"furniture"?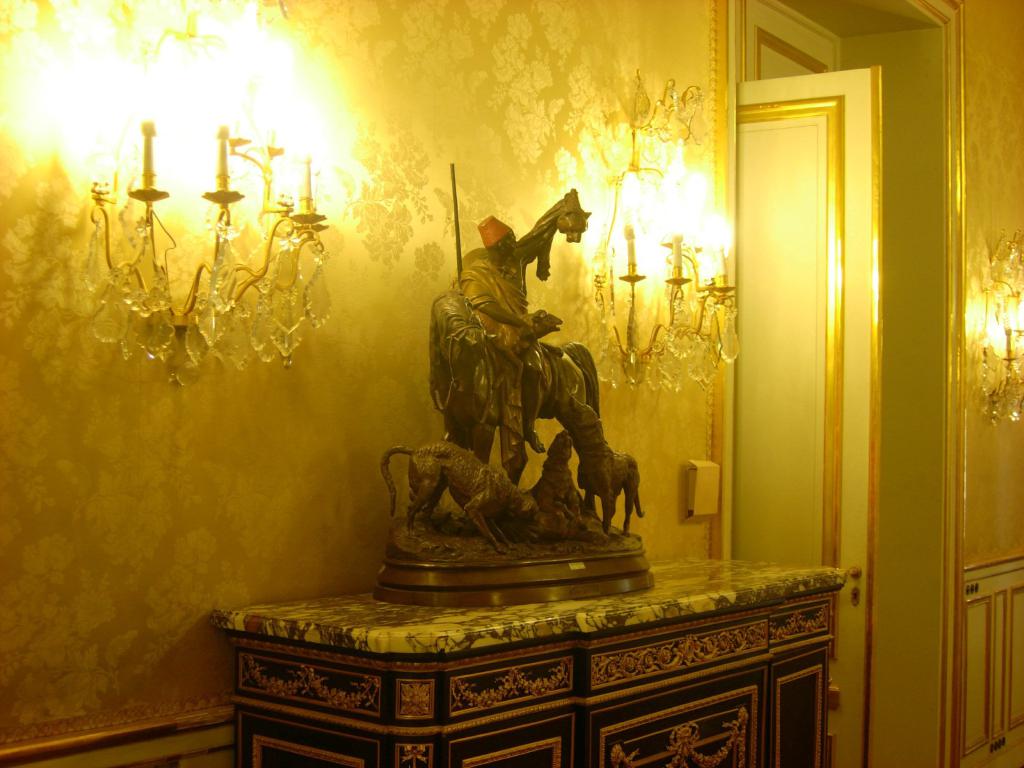
210,555,846,767
